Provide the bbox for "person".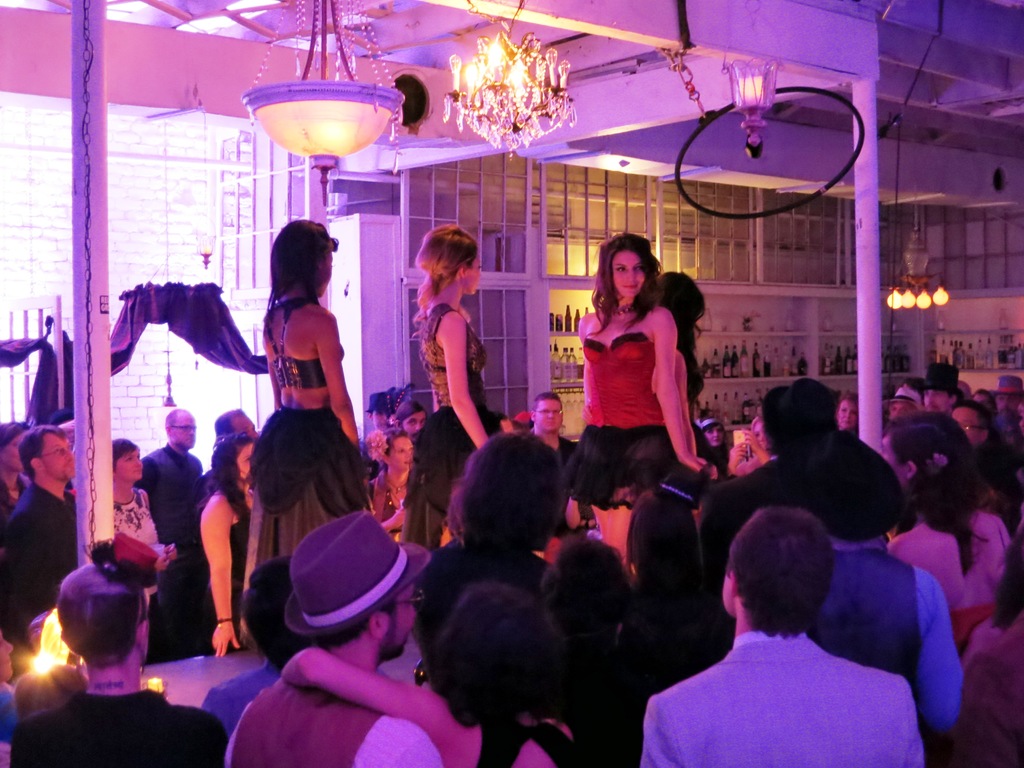
[414,223,501,541].
